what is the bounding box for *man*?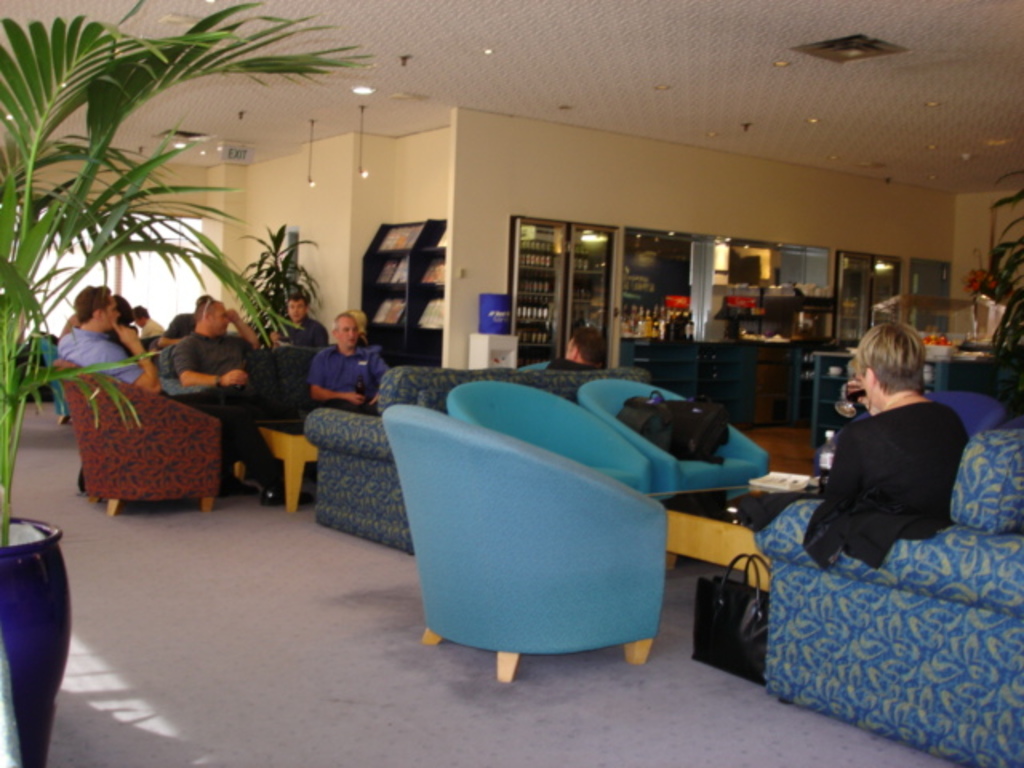
x1=293, y1=307, x2=374, y2=432.
